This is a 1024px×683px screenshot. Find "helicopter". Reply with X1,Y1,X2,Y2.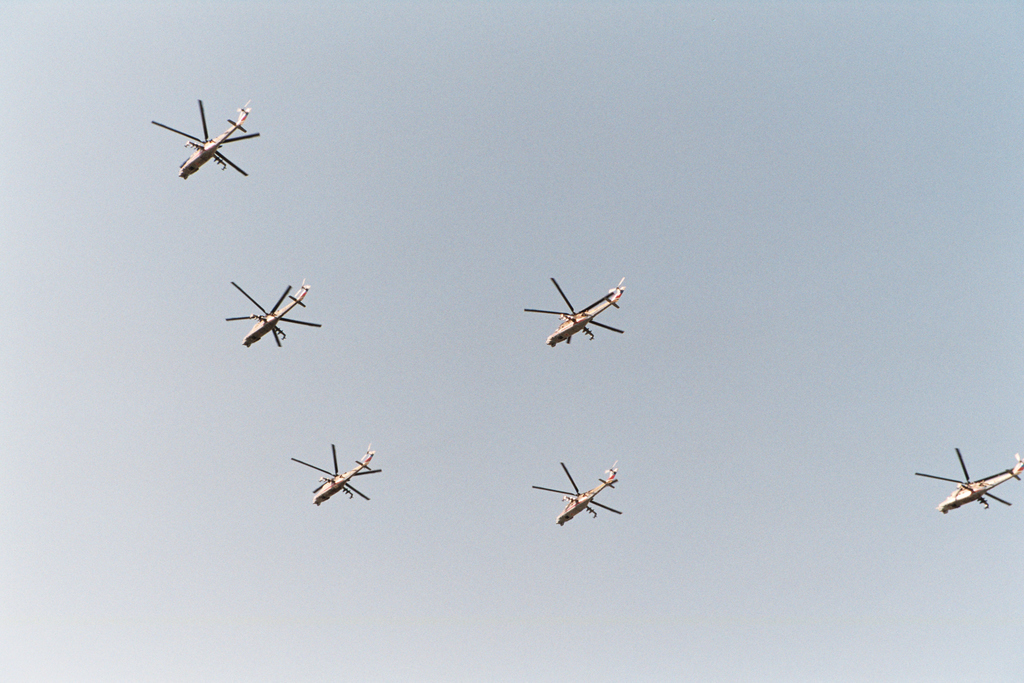
510,271,643,361.
